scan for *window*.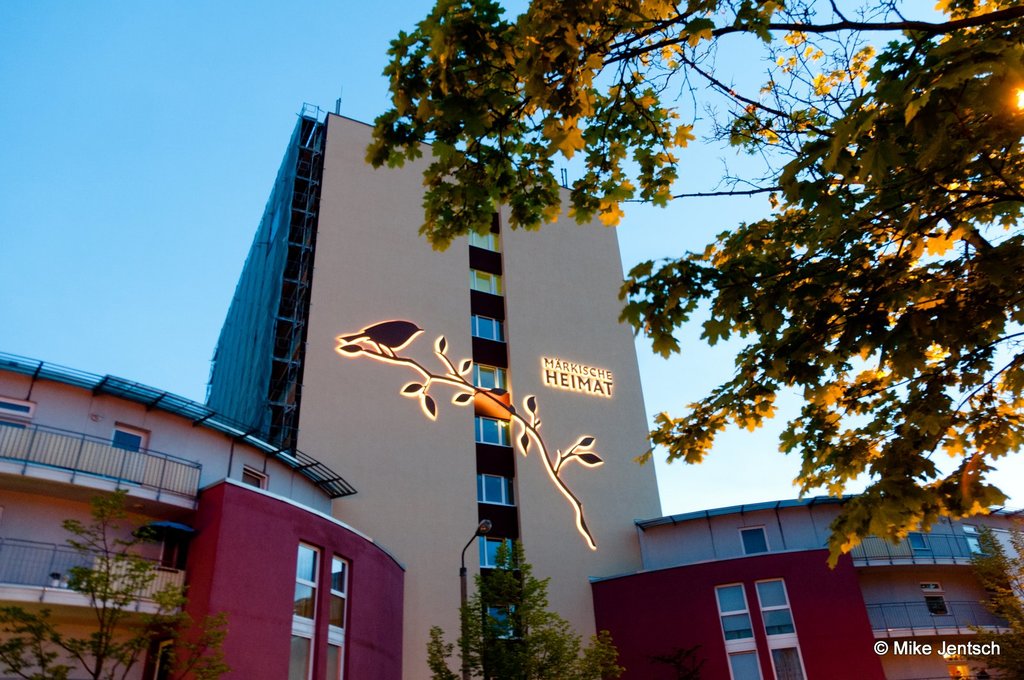
Scan result: (484, 601, 523, 640).
